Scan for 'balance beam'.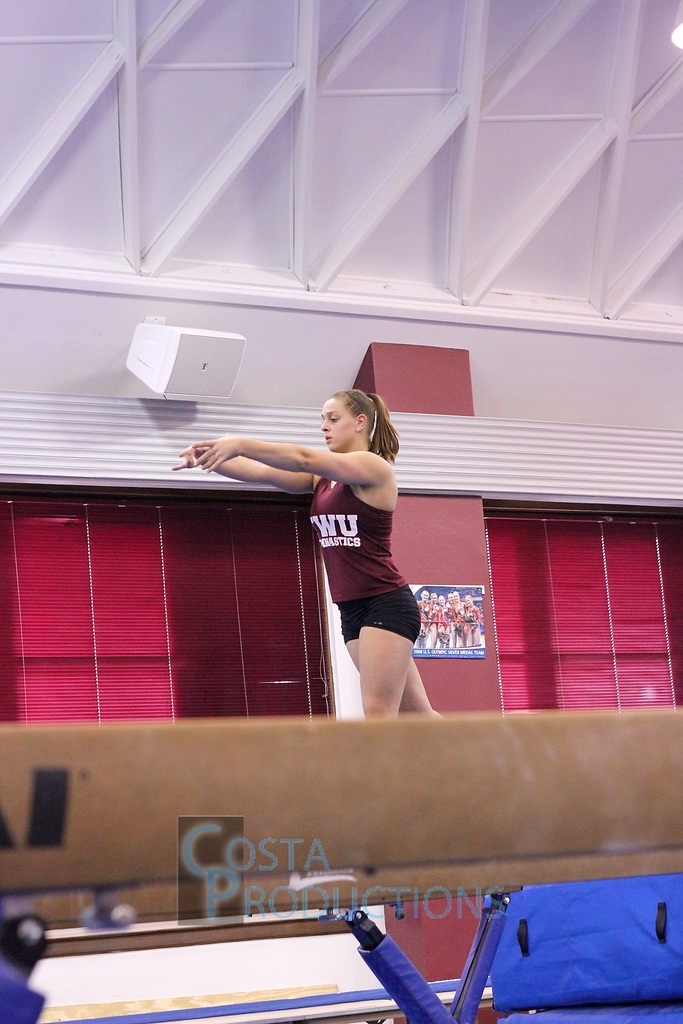
Scan result: 0, 848, 682, 925.
